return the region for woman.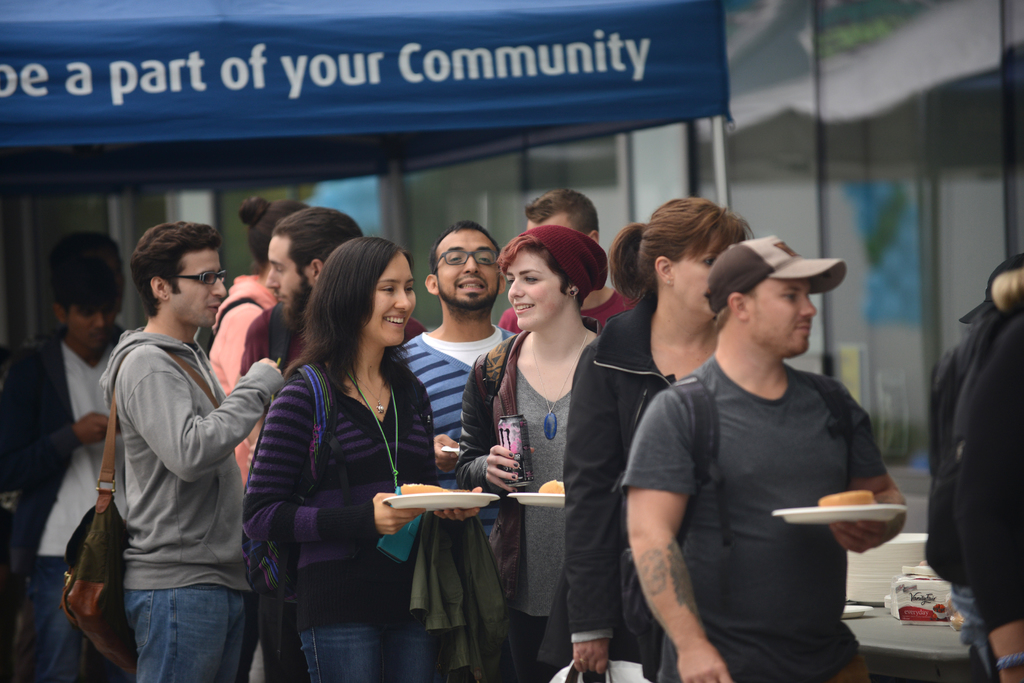
select_region(253, 237, 445, 682).
